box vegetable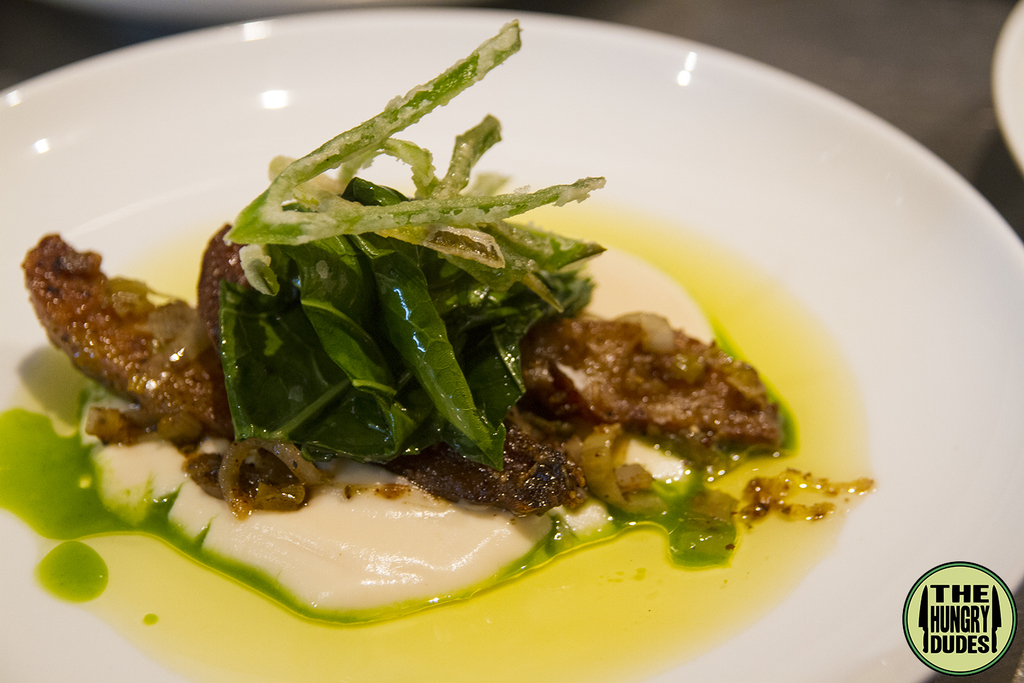
crop(128, 92, 836, 641)
